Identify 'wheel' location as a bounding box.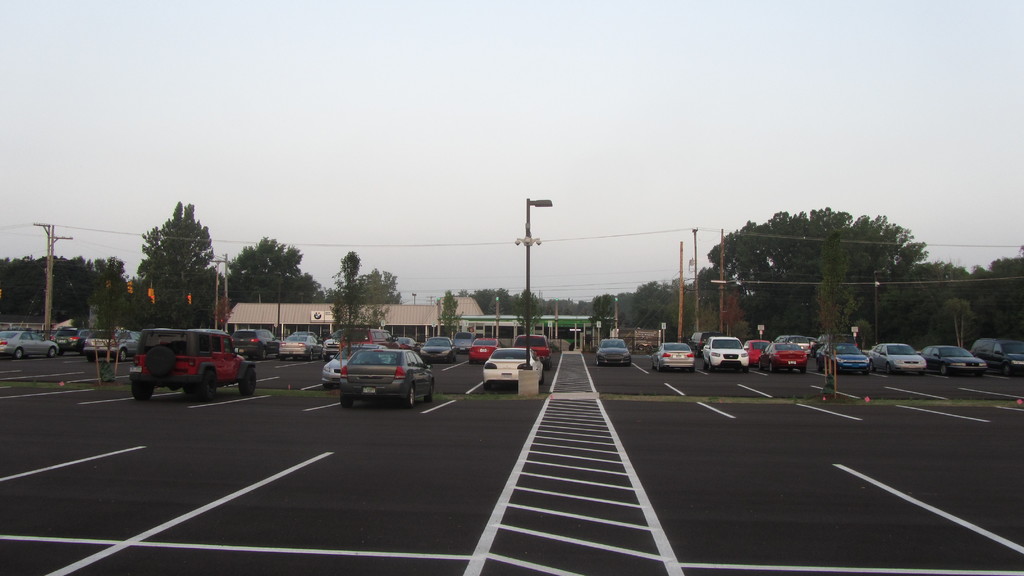
locate(292, 355, 298, 359).
